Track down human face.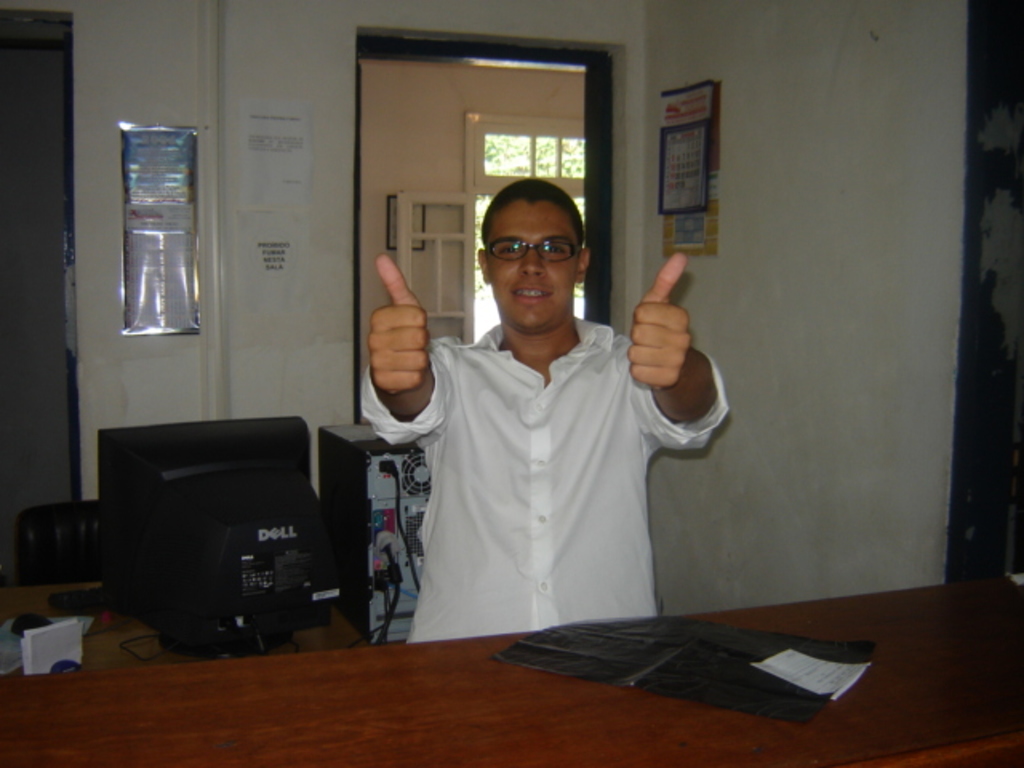
Tracked to 490, 198, 574, 323.
